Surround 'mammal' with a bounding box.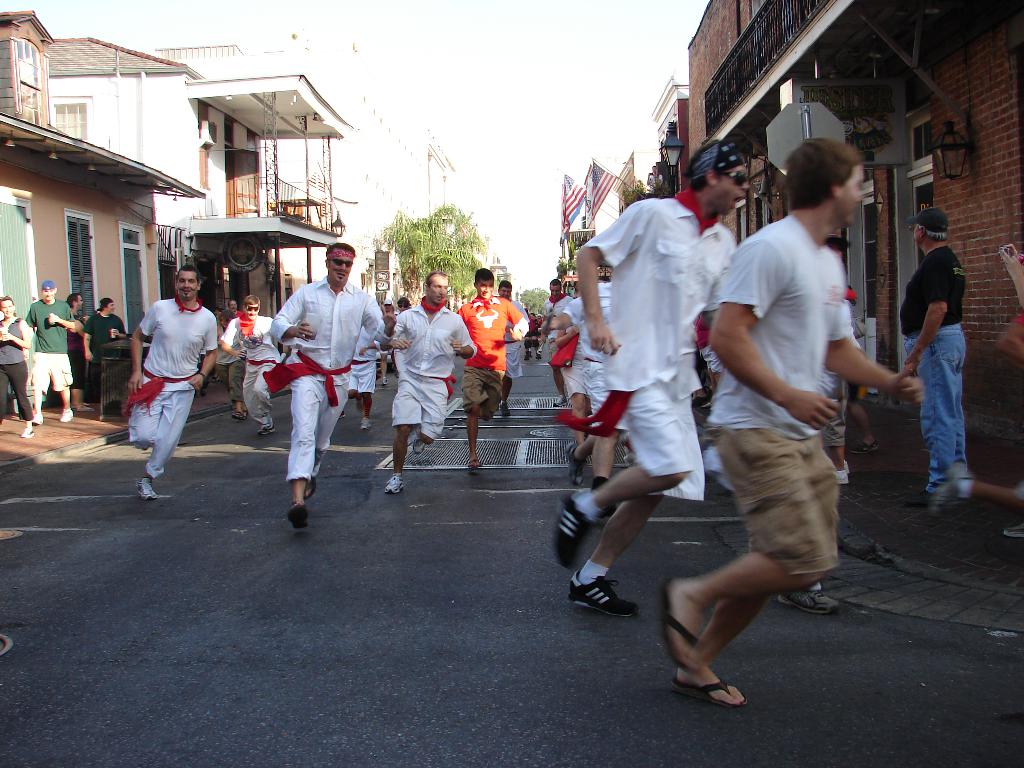
bbox=[657, 127, 924, 704].
